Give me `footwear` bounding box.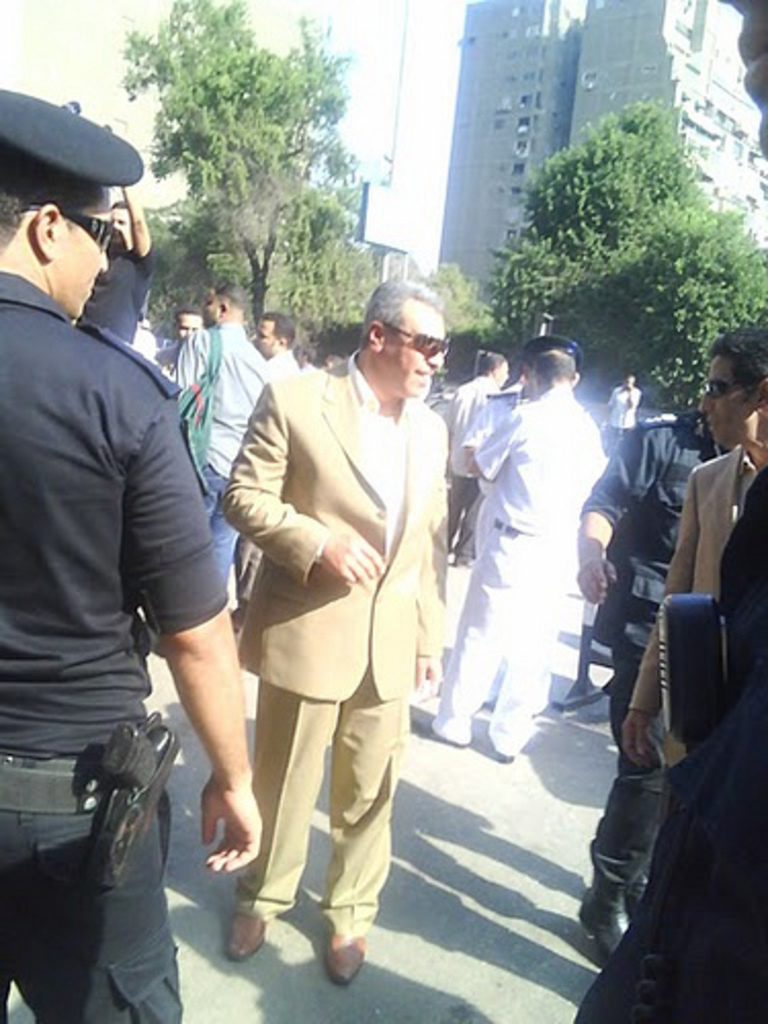
BBox(317, 926, 371, 989).
